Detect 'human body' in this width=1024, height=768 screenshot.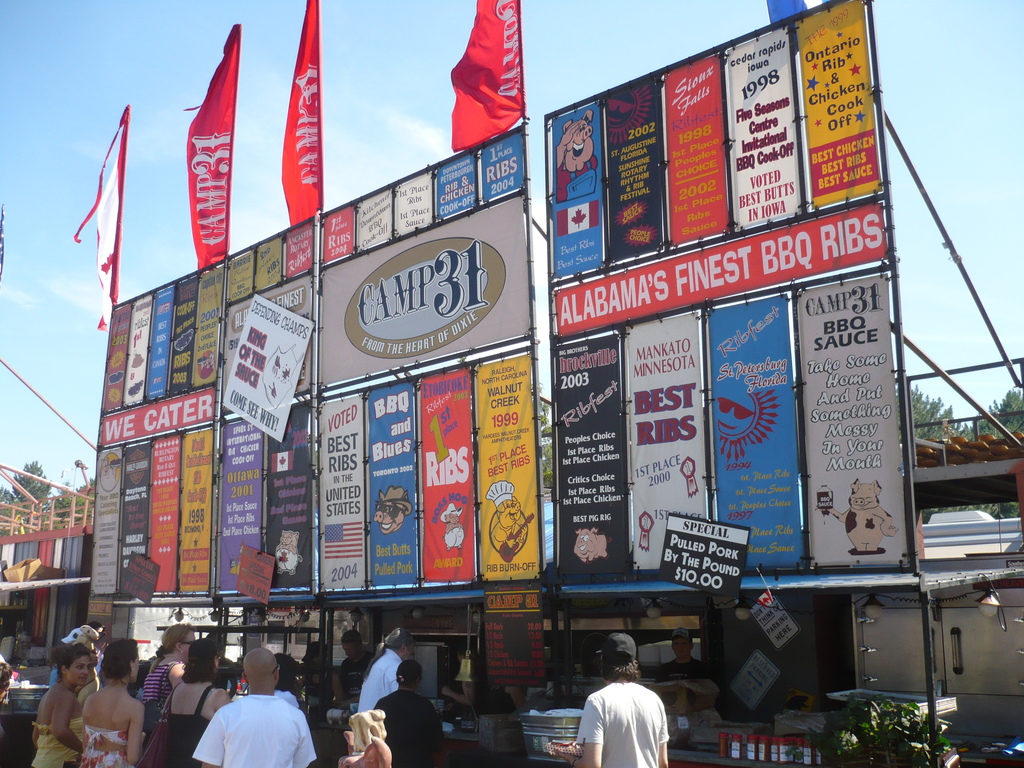
Detection: [left=477, top=679, right=533, bottom=719].
